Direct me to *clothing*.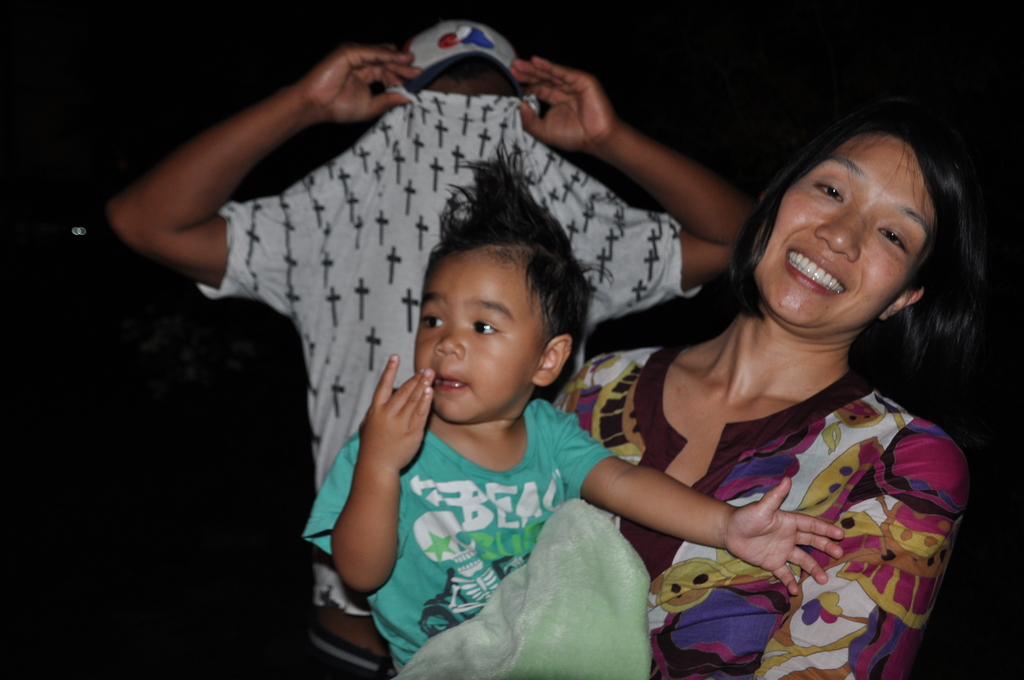
Direction: detection(608, 264, 988, 658).
